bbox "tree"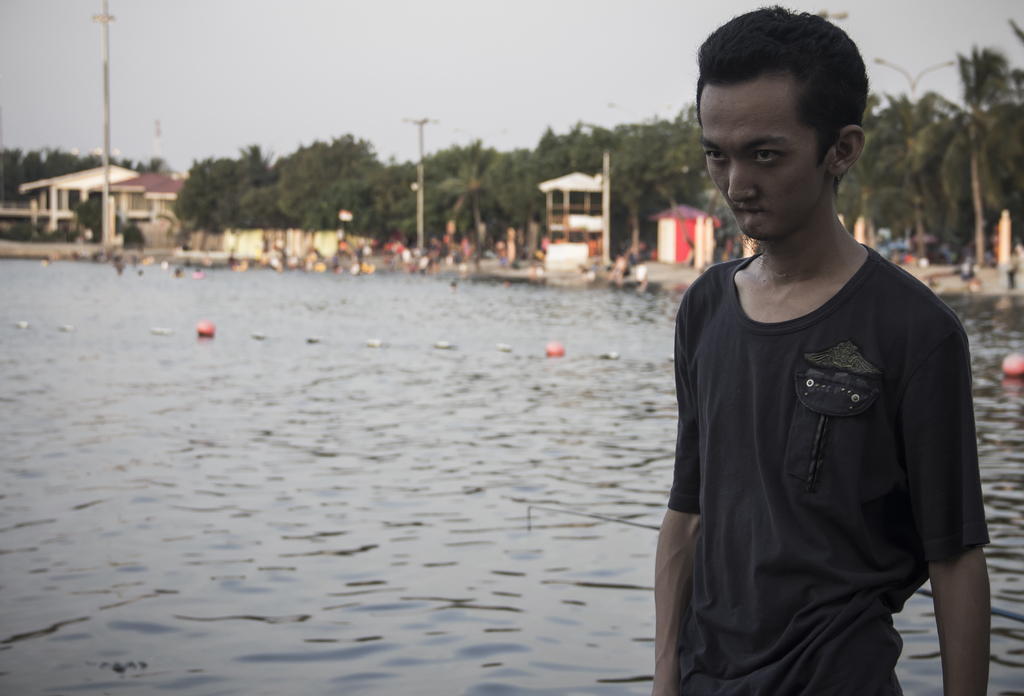
(923, 21, 1018, 264)
